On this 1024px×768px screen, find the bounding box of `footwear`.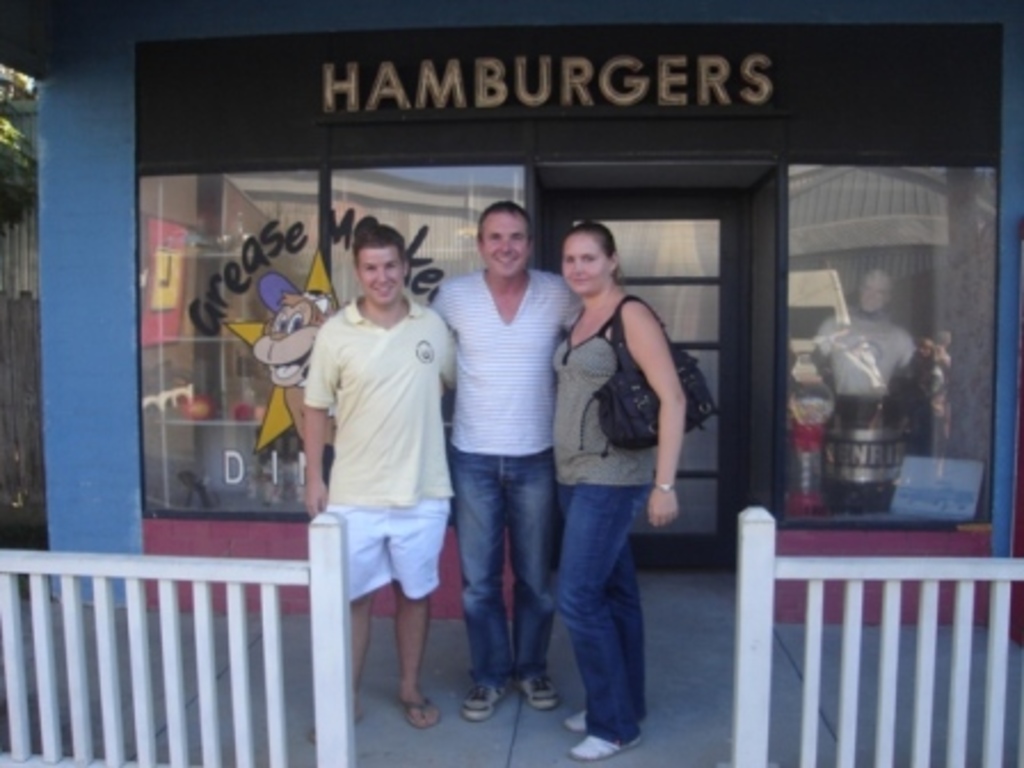
Bounding box: 398,695,443,729.
